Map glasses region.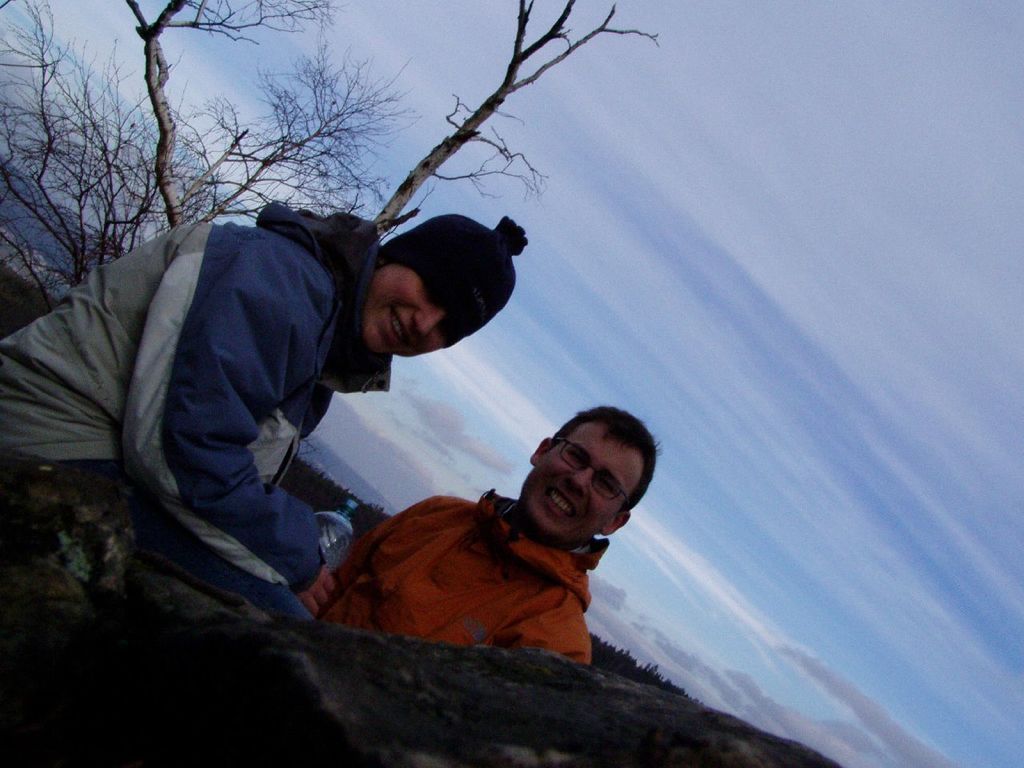
Mapped to {"x1": 553, "y1": 438, "x2": 635, "y2": 507}.
